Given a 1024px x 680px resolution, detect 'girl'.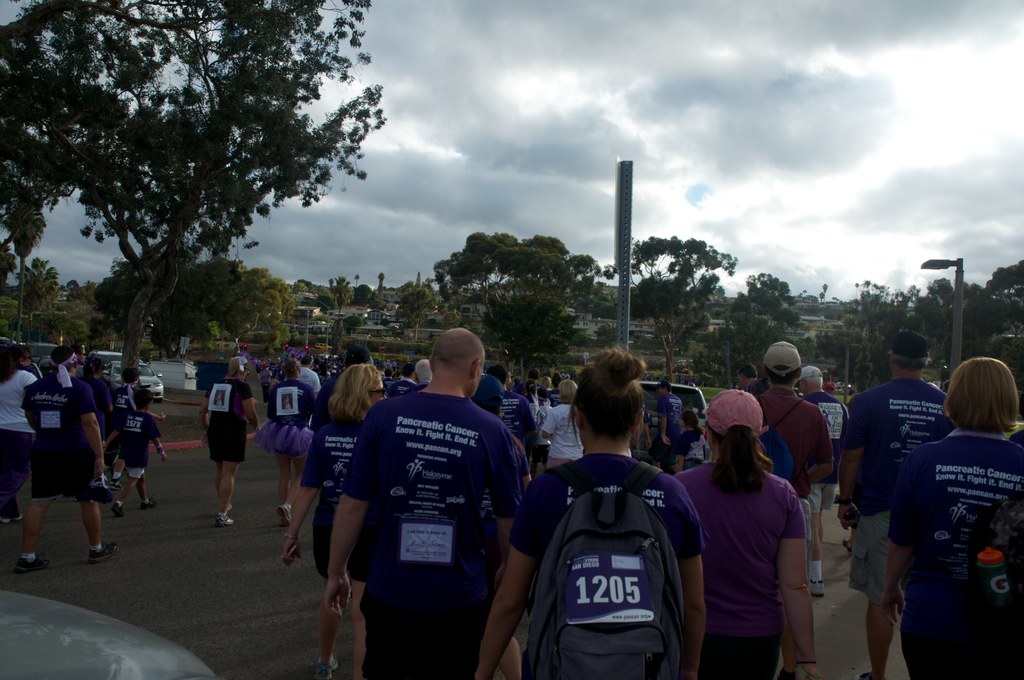
671,409,703,476.
